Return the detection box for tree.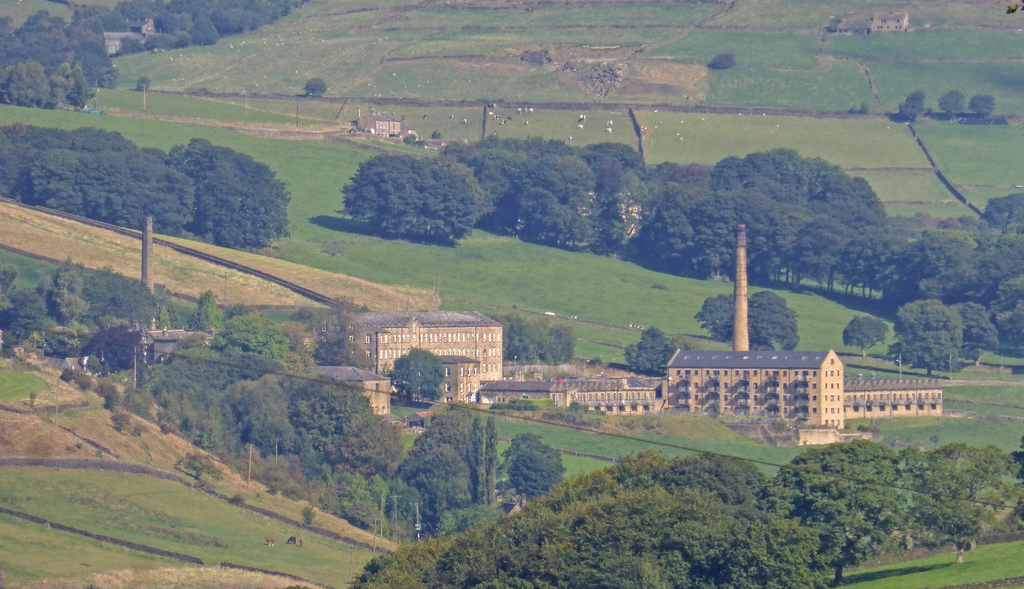
x1=307, y1=81, x2=322, y2=97.
